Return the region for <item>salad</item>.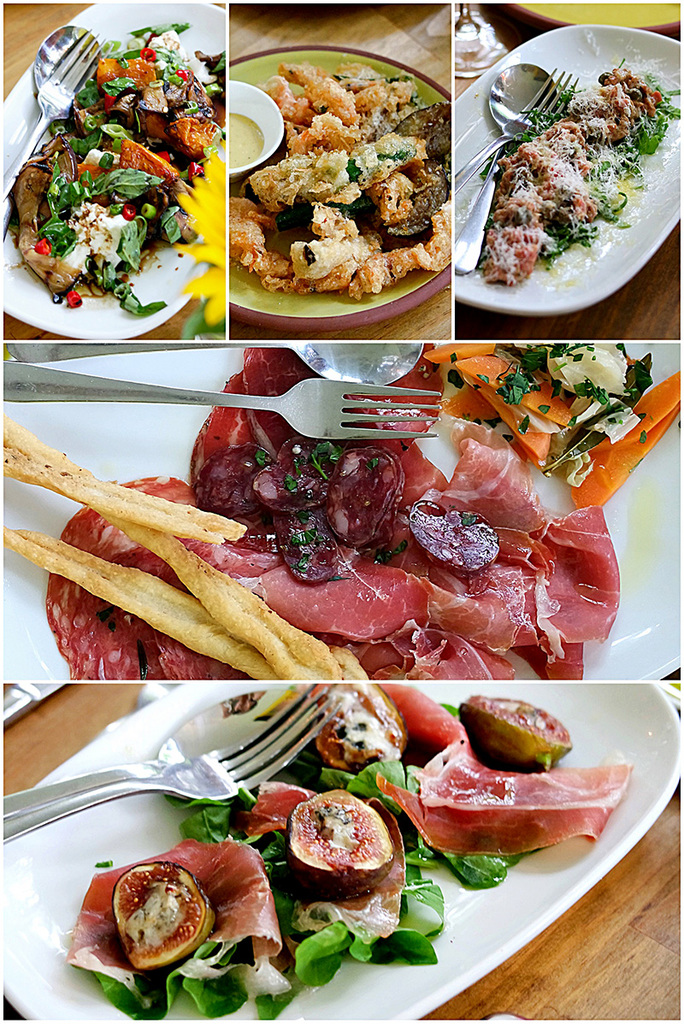
BBox(34, 23, 232, 309).
